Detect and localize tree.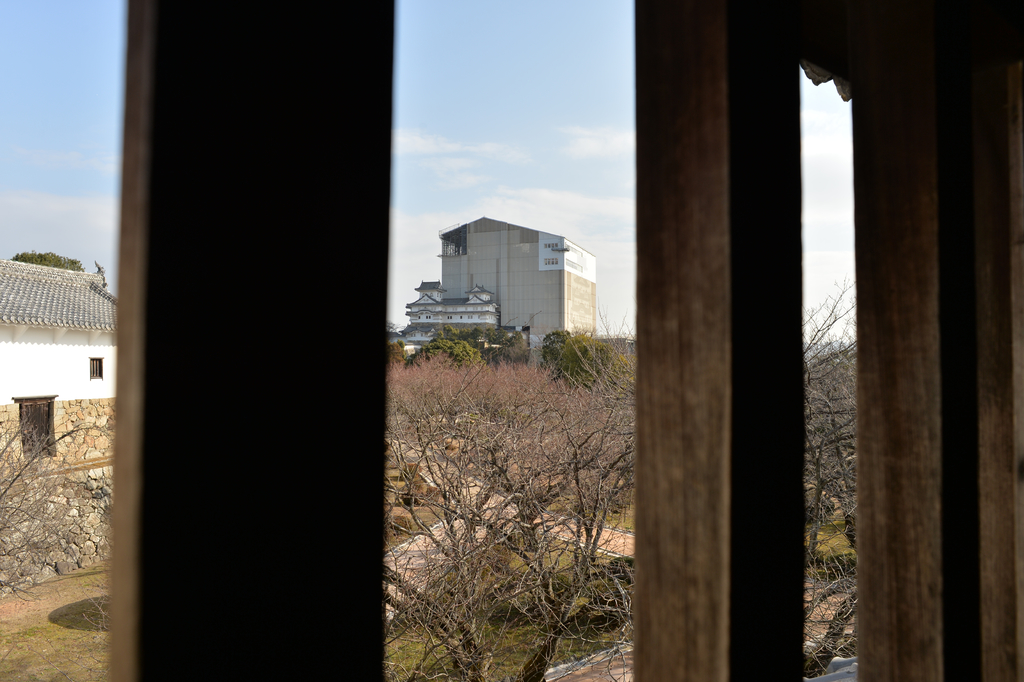
Localized at Rect(557, 319, 659, 380).
